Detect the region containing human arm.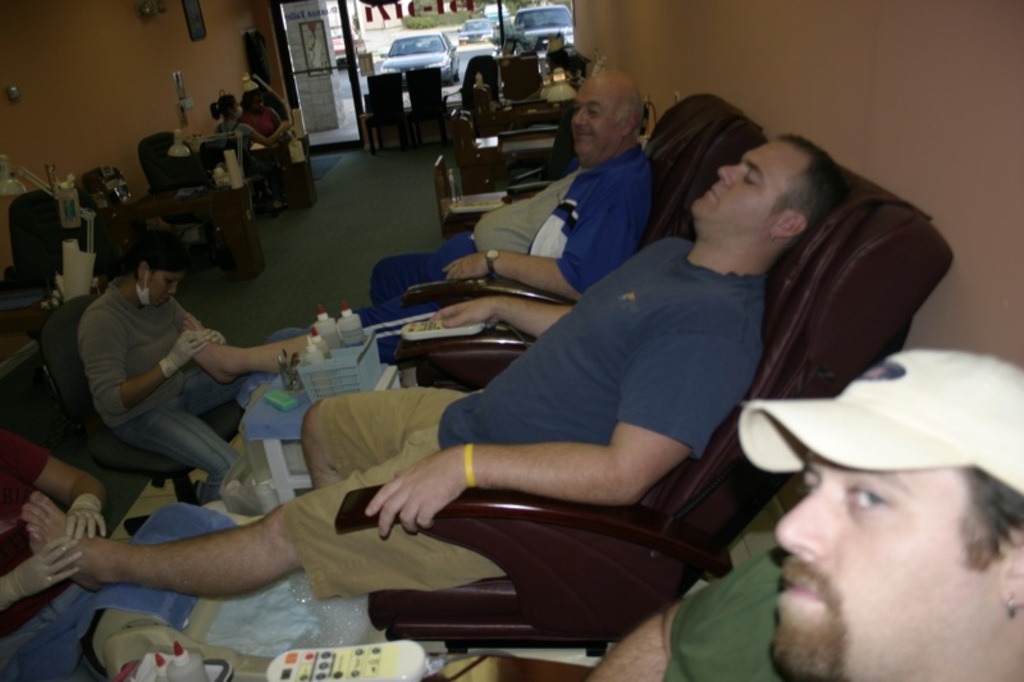
BBox(591, 562, 772, 681).
